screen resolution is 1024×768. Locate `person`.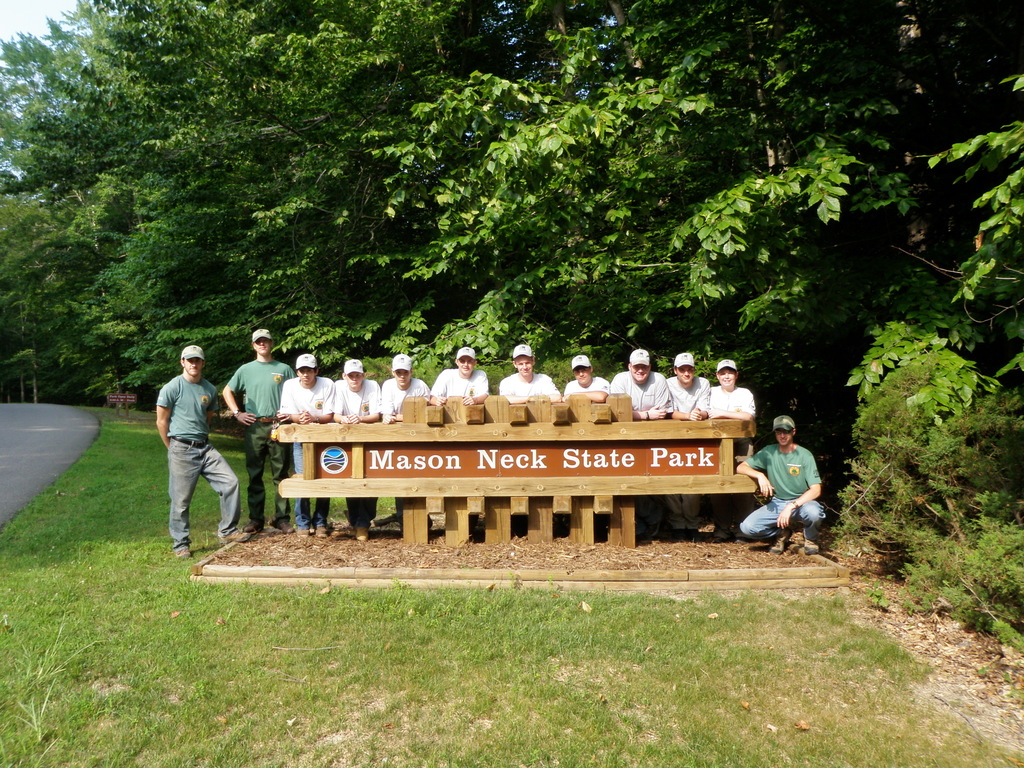
locate(554, 357, 611, 404).
